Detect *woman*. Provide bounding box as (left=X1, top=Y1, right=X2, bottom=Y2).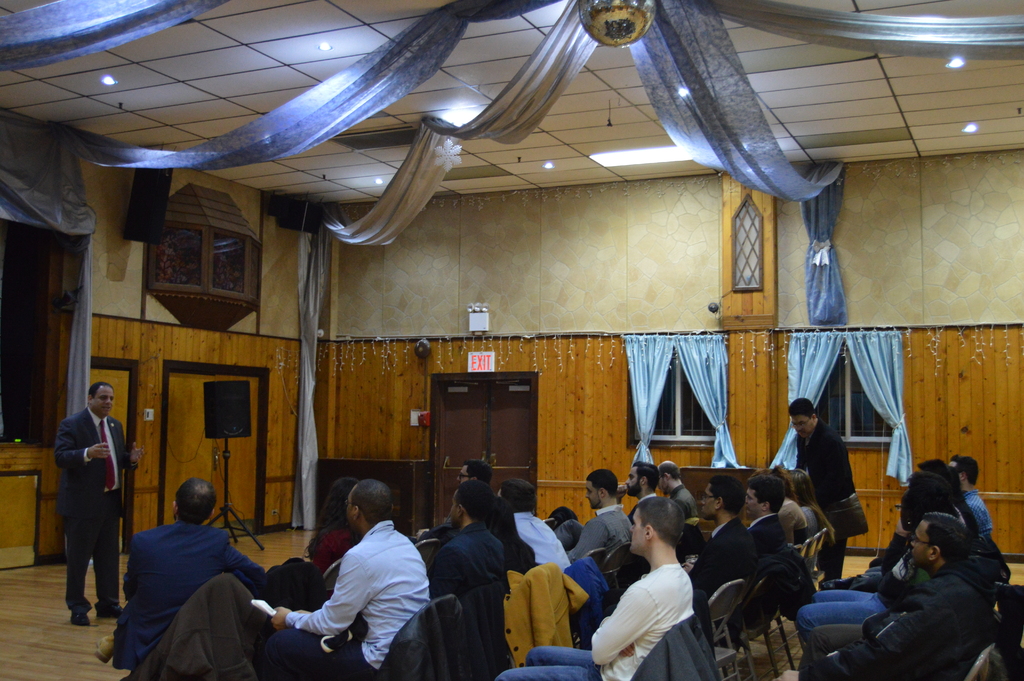
(left=483, top=496, right=536, bottom=574).
